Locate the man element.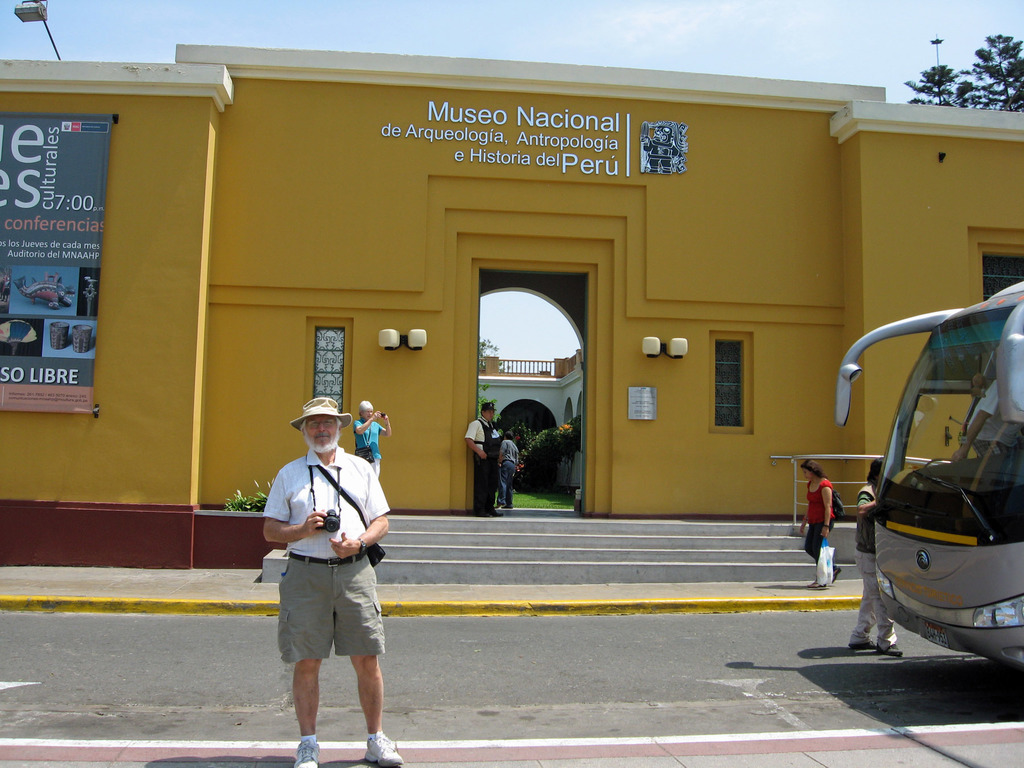
Element bbox: 259, 376, 397, 761.
